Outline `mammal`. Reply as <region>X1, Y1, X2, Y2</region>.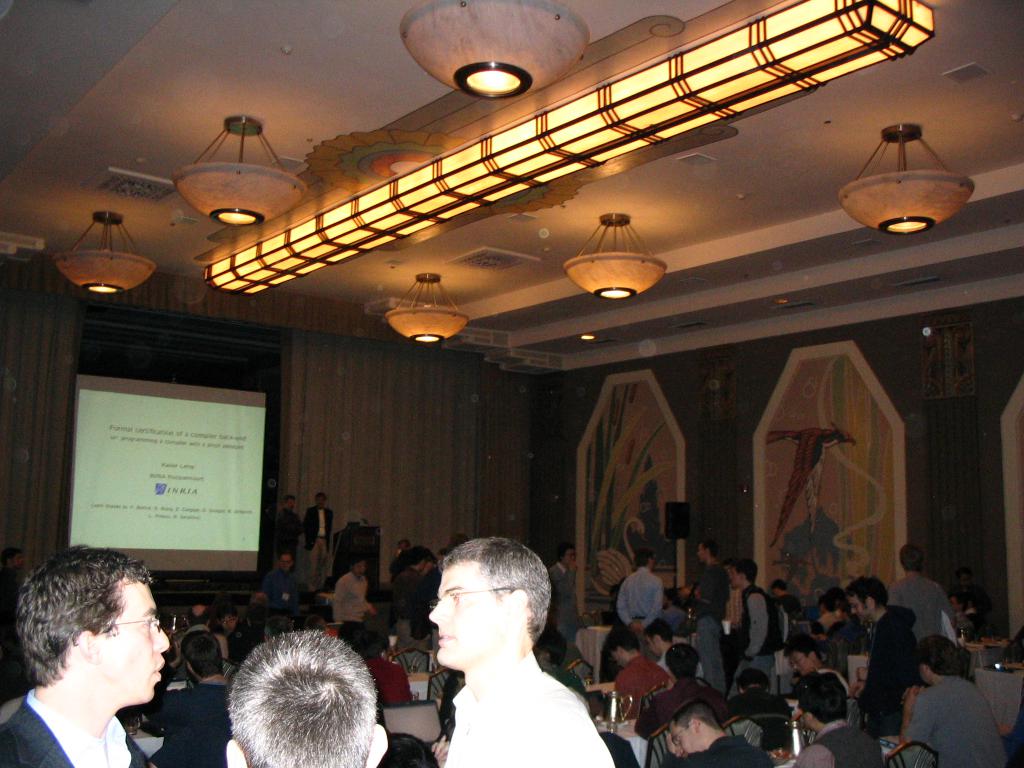
<region>0, 550, 170, 767</region>.
